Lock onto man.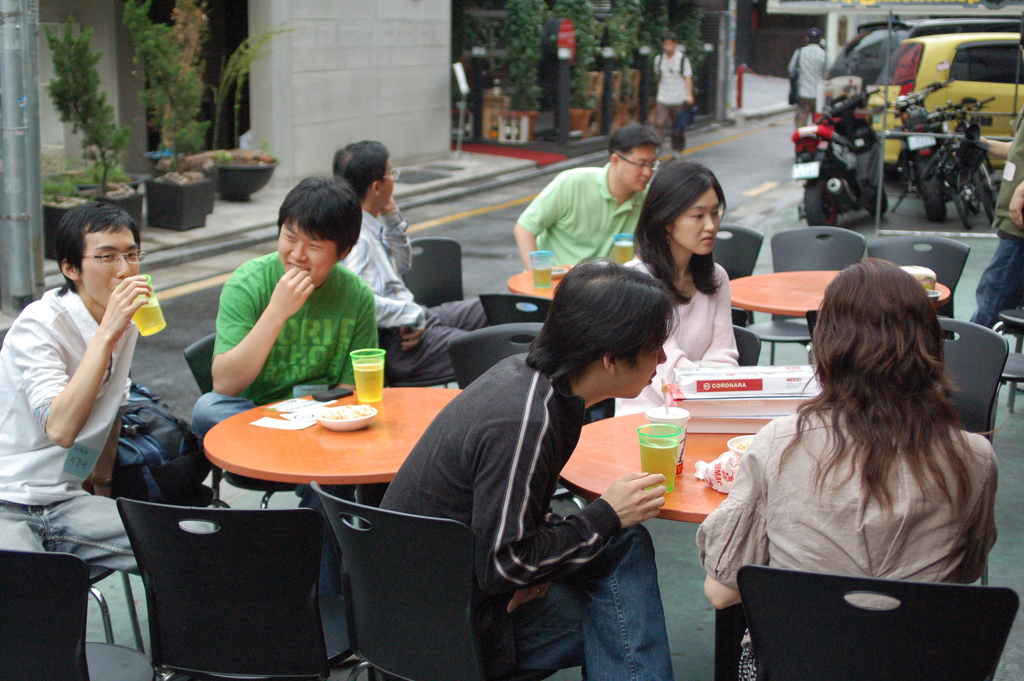
Locked: <box>193,172,392,603</box>.
